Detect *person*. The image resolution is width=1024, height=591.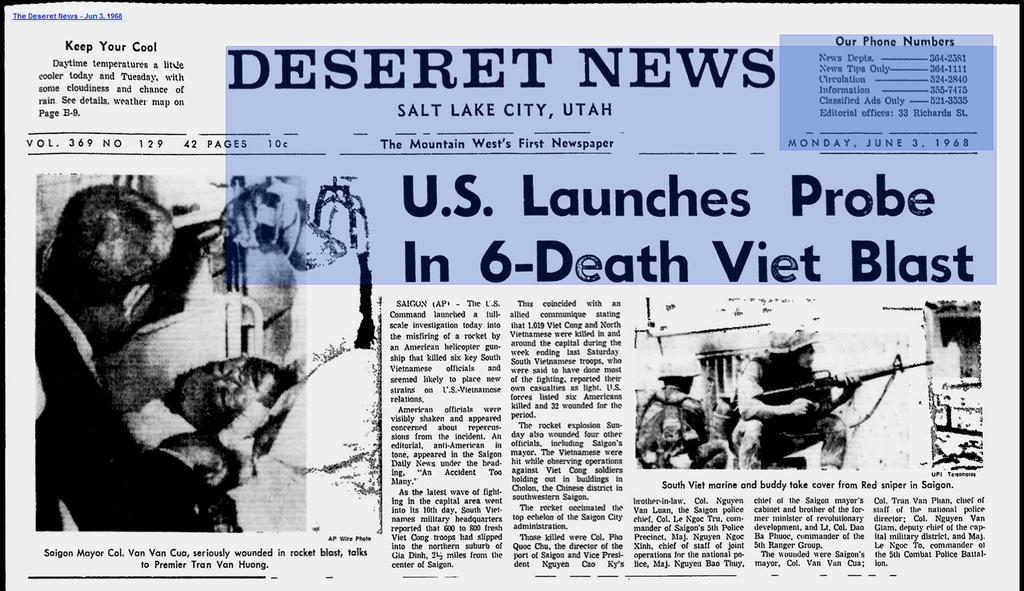
<bbox>751, 314, 854, 461</bbox>.
